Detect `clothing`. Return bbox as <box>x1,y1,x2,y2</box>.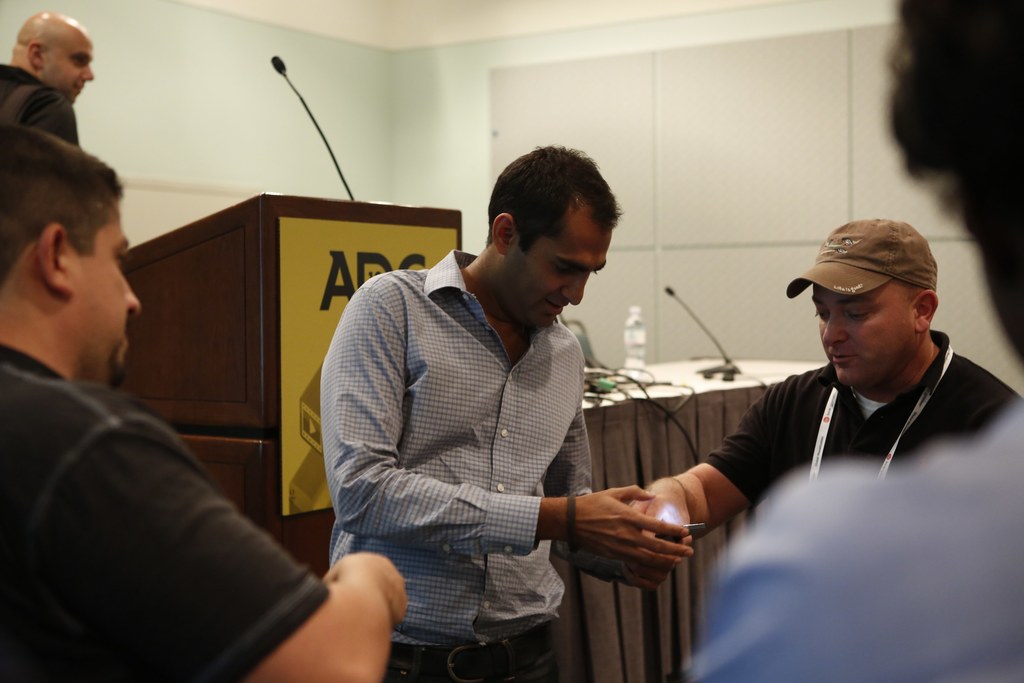
<box>1,65,79,149</box>.
